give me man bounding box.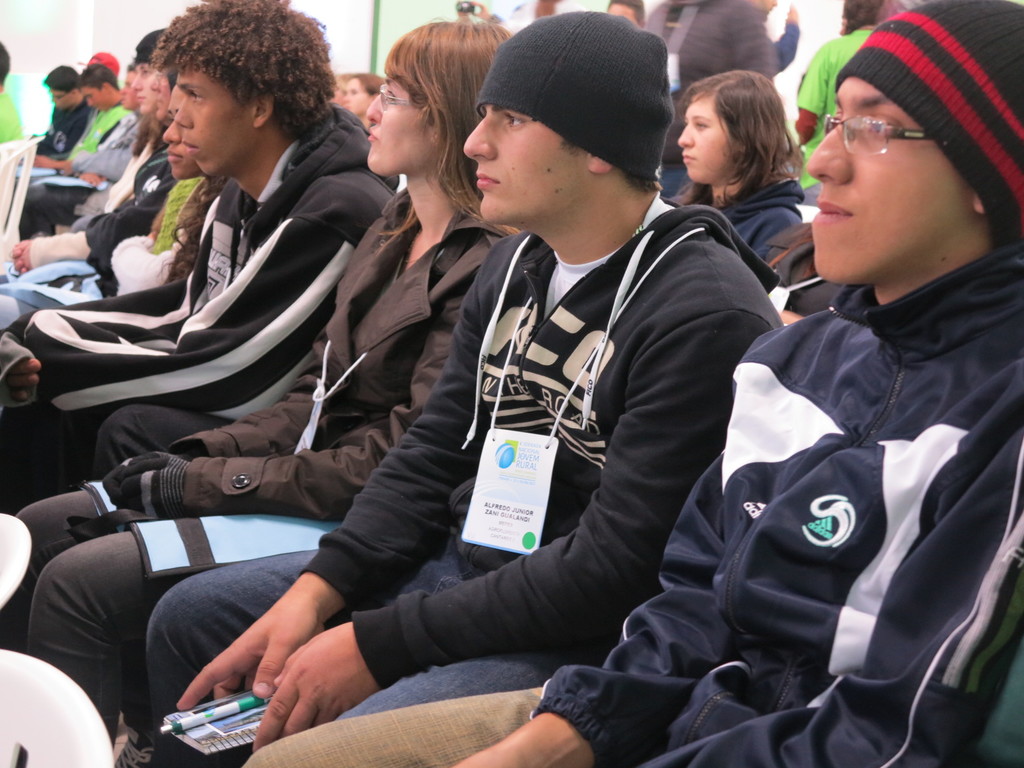
[left=233, top=0, right=1023, bottom=767].
